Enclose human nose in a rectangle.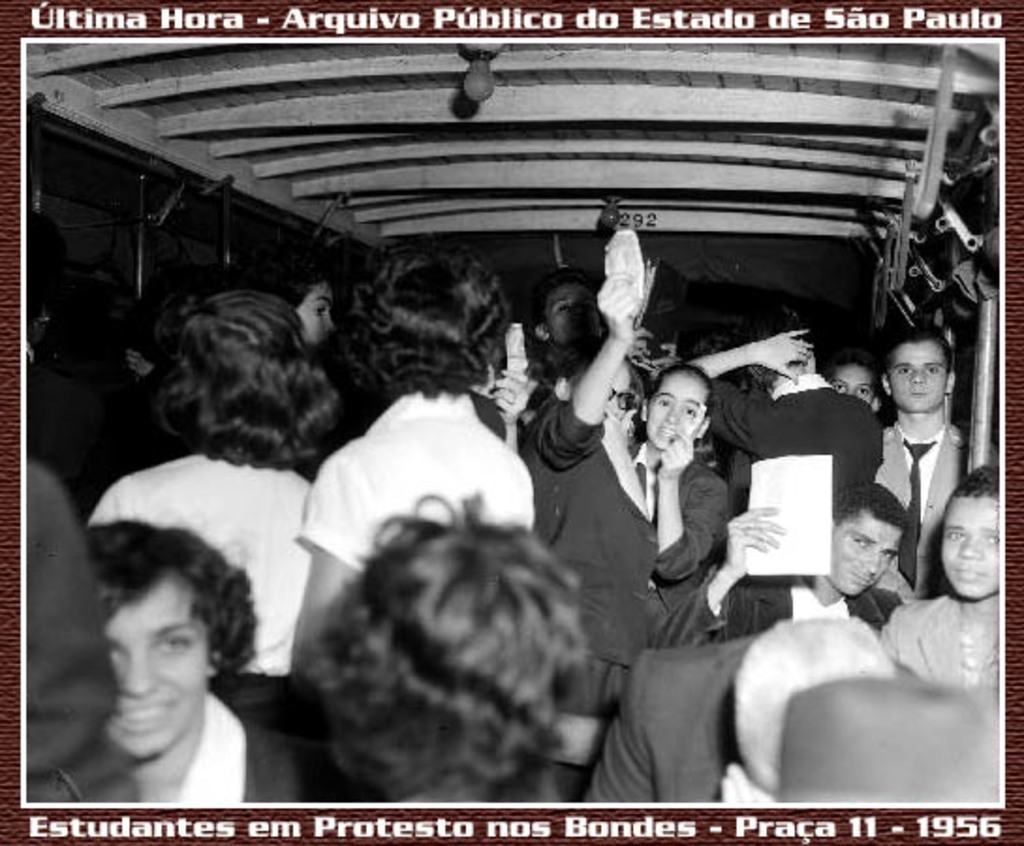
select_region(115, 649, 156, 697).
